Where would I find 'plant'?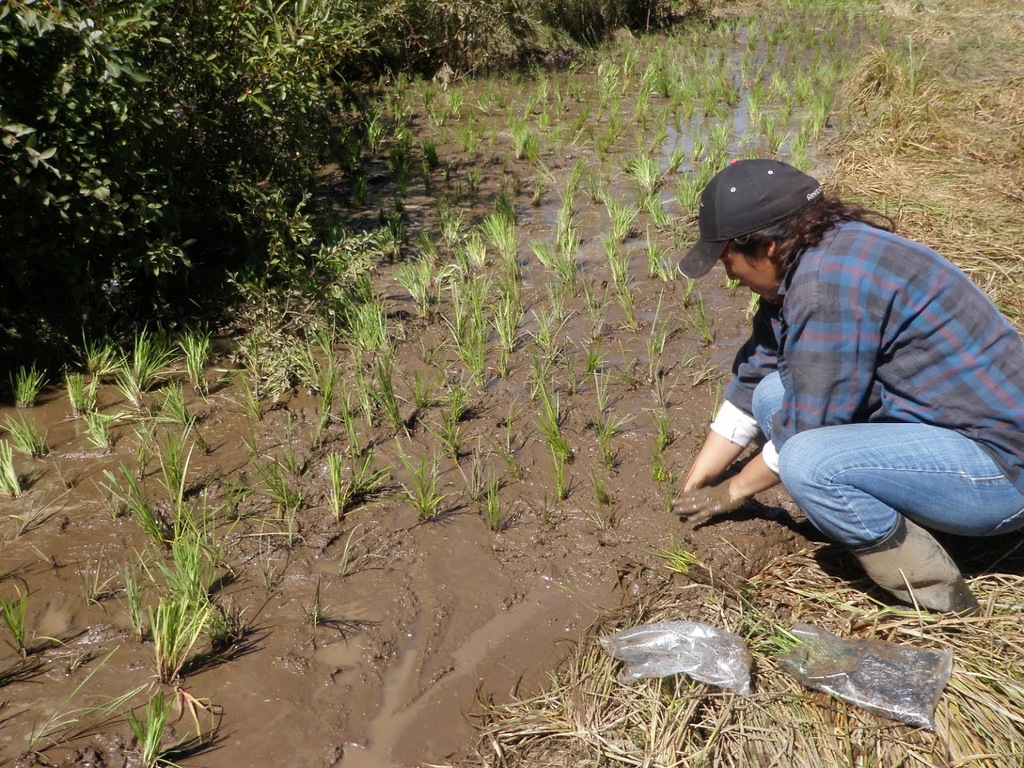
At crop(4, 583, 77, 679).
